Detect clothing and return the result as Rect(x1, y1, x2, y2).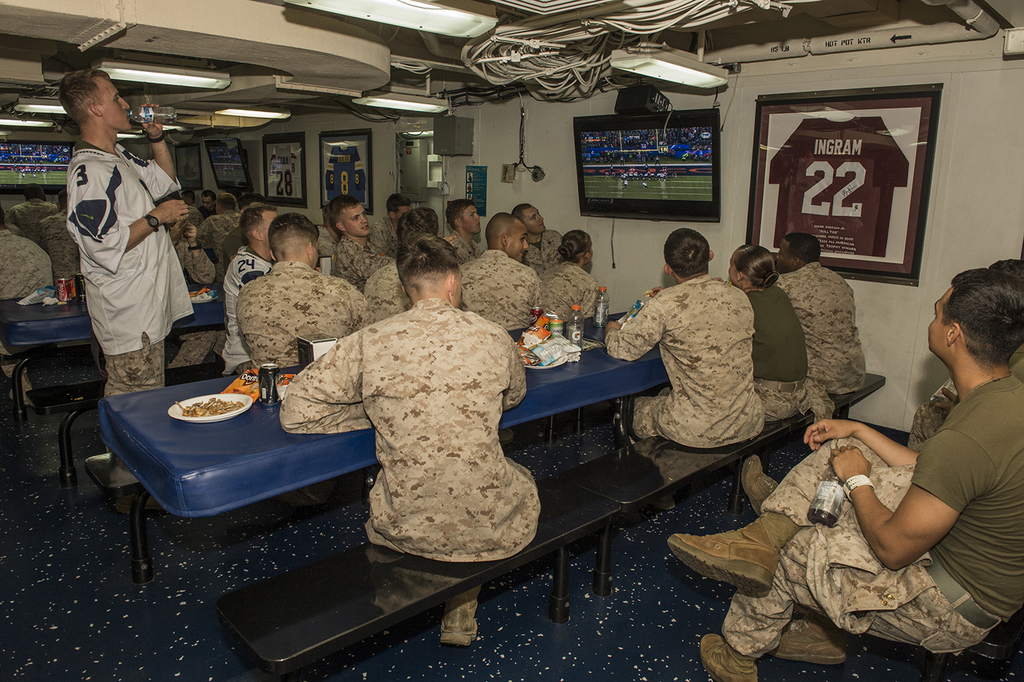
Rect(214, 233, 270, 383).
